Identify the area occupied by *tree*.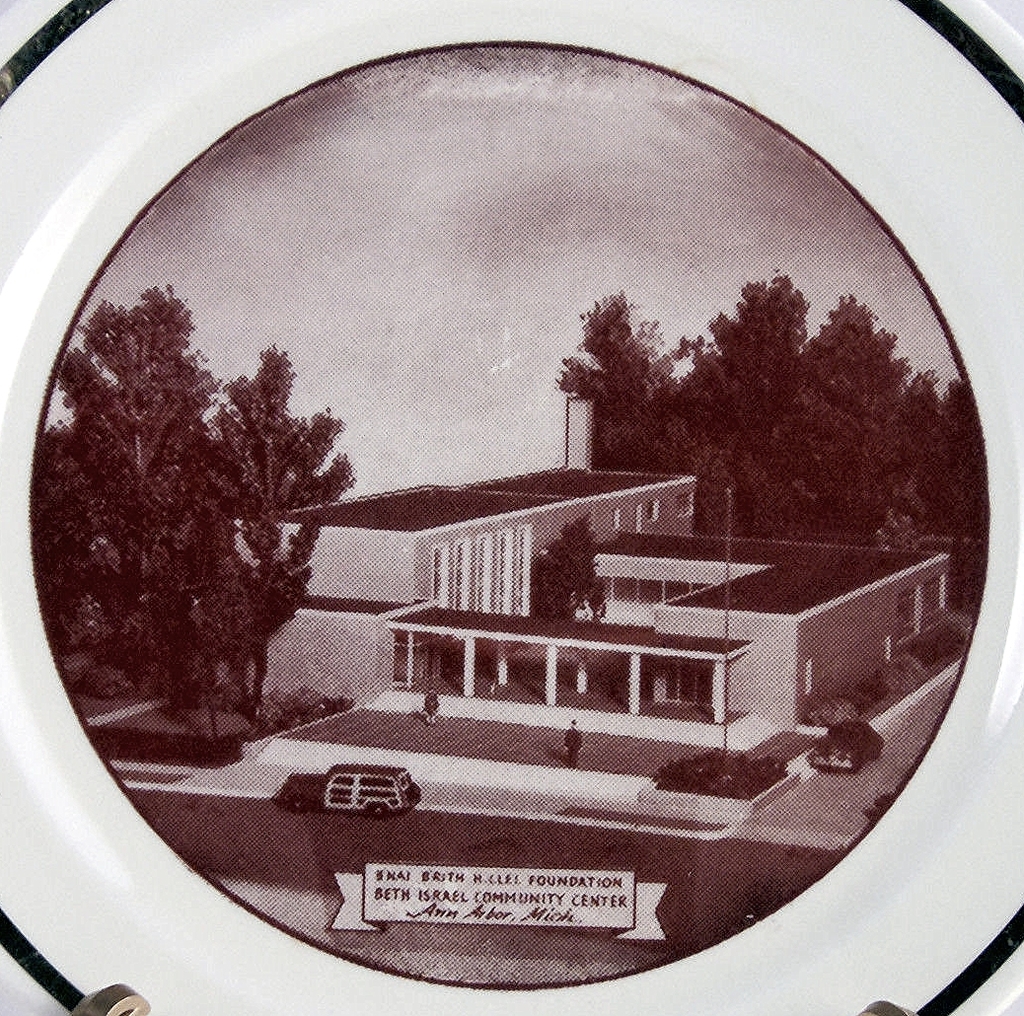
Area: bbox=(910, 350, 998, 535).
